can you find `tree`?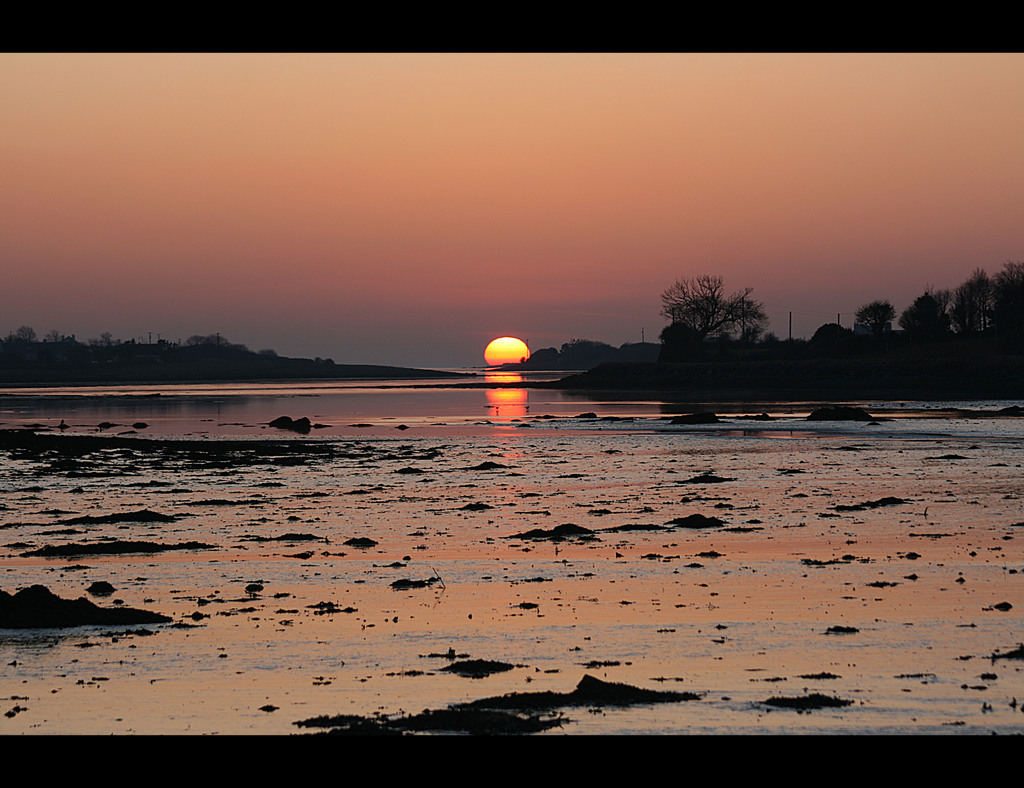
Yes, bounding box: box(0, 322, 38, 348).
